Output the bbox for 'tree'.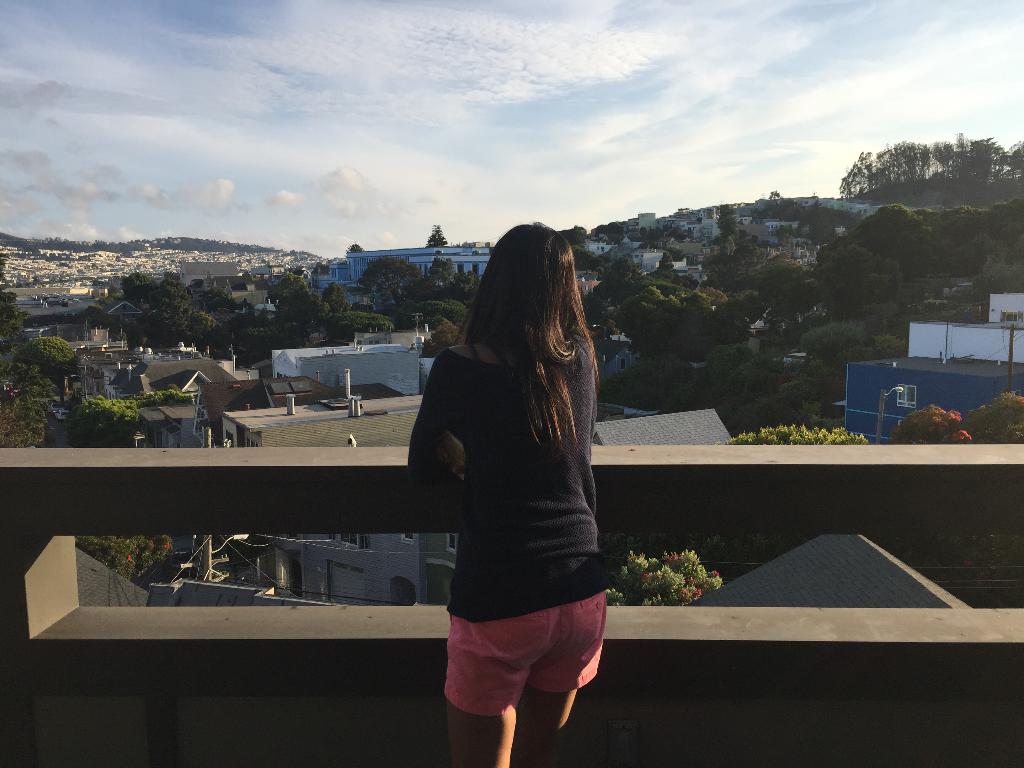
locate(4, 337, 88, 384).
